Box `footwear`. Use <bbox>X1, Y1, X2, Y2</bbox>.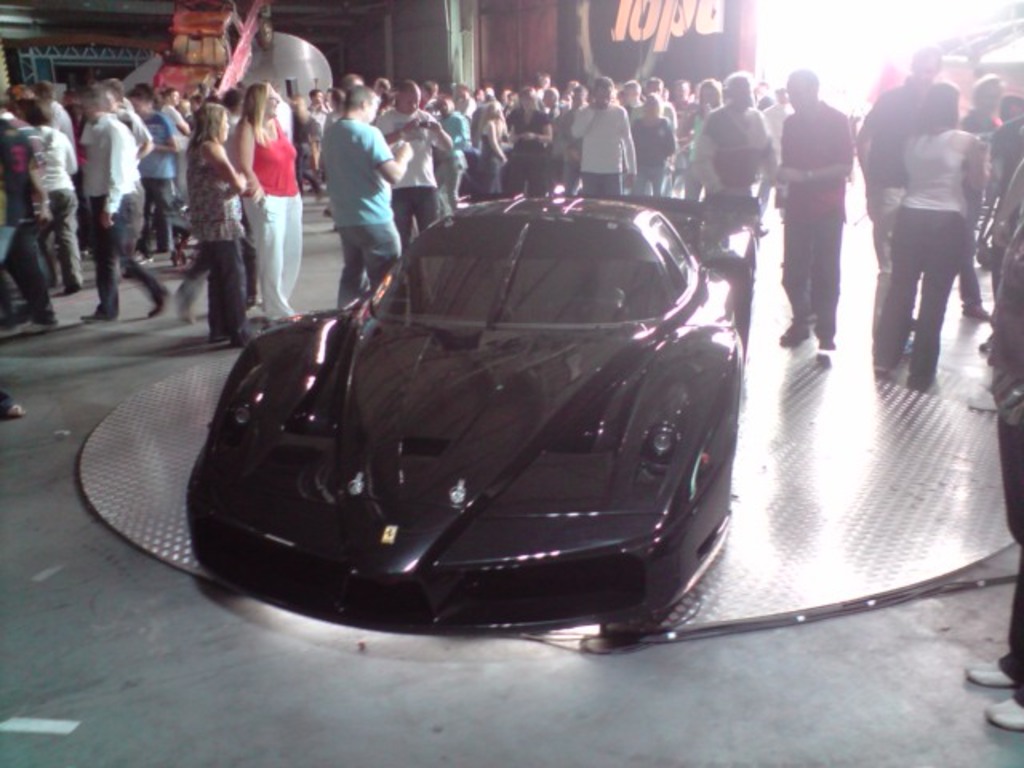
<bbox>82, 310, 120, 325</bbox>.
